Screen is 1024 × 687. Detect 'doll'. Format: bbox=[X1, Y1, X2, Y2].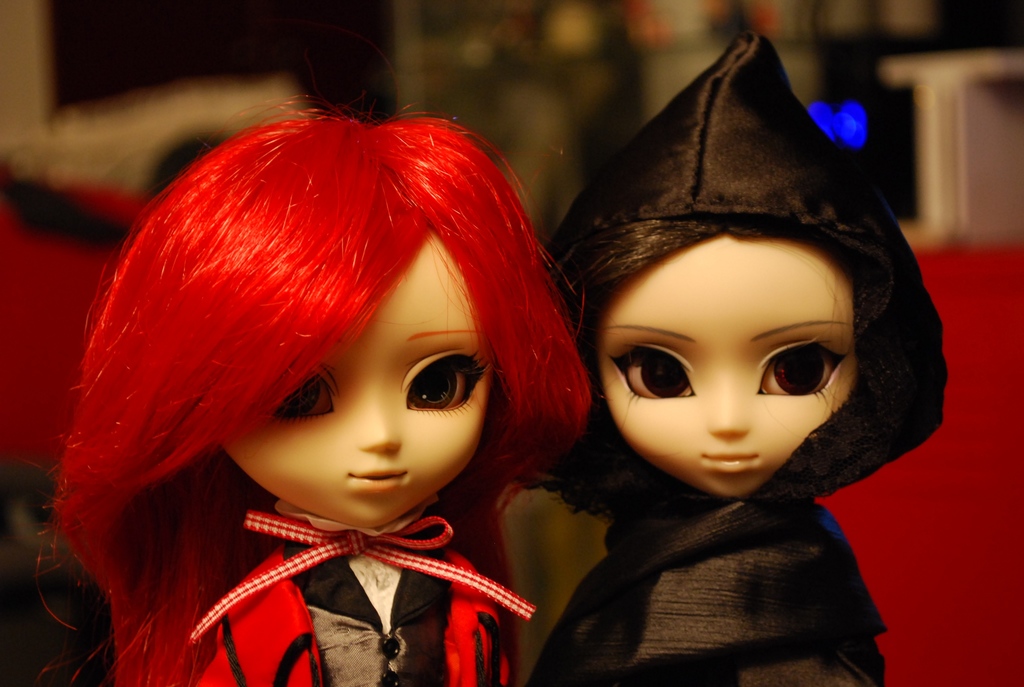
bbox=[9, 97, 600, 686].
